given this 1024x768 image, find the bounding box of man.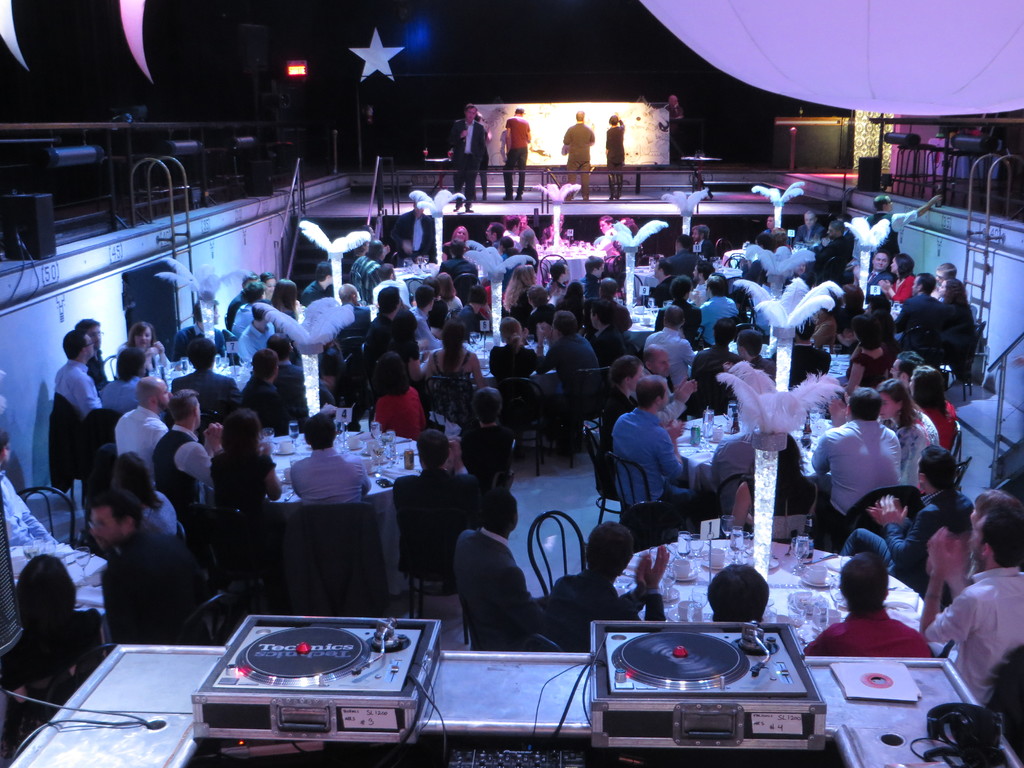
bbox=(611, 371, 688, 518).
